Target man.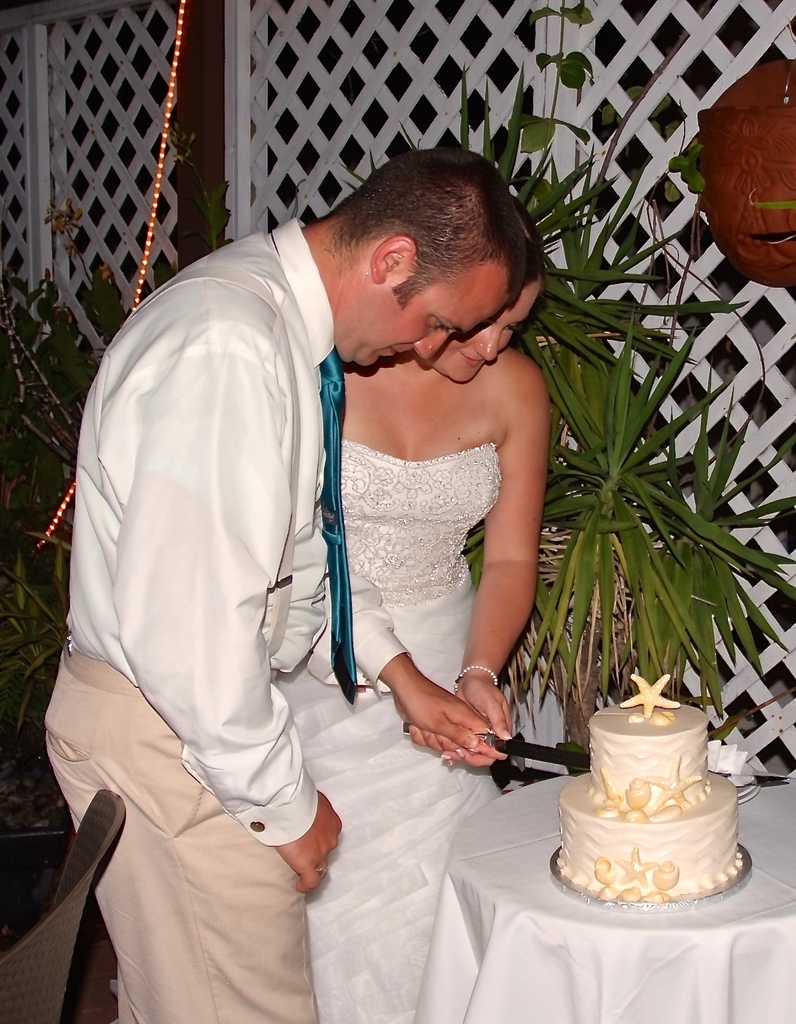
Target region: box(72, 138, 554, 995).
